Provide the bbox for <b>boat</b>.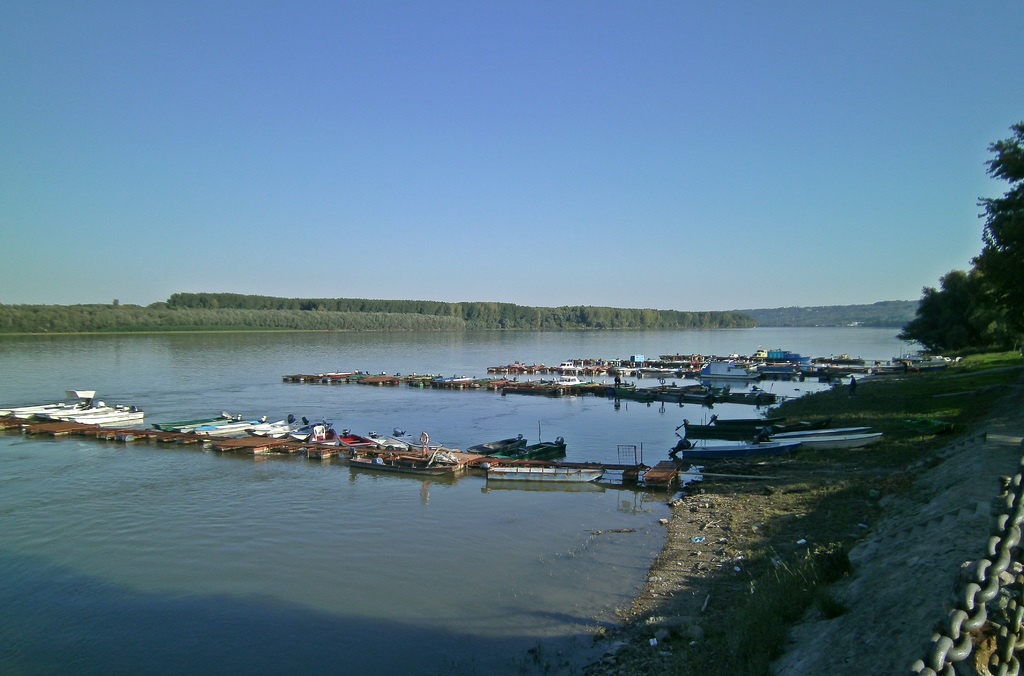
750 346 772 361.
